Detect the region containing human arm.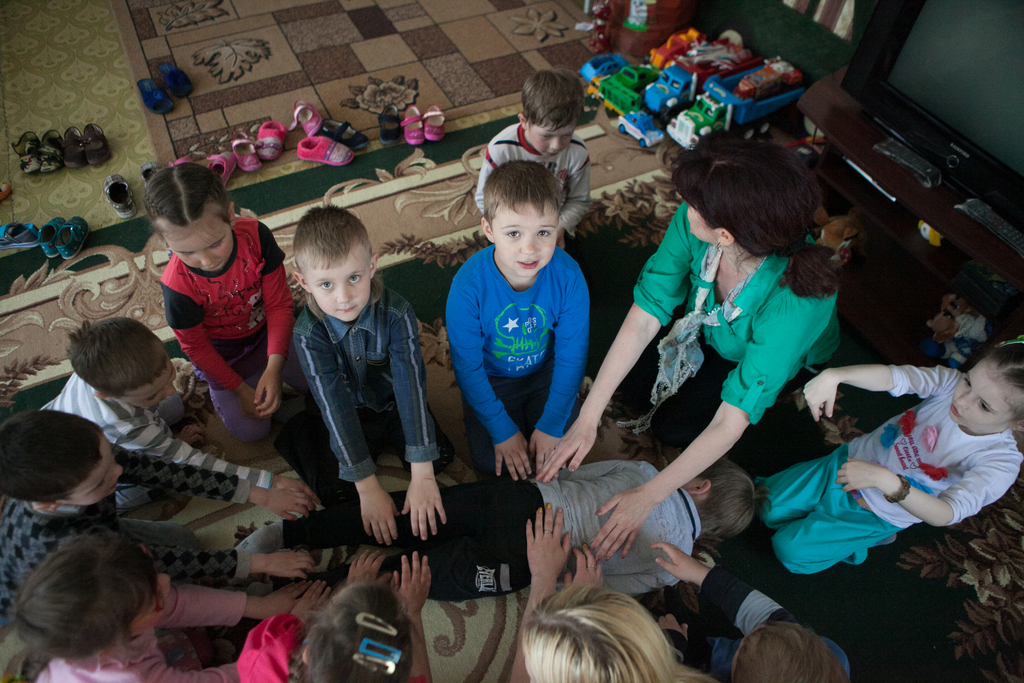
<box>389,552,435,682</box>.
